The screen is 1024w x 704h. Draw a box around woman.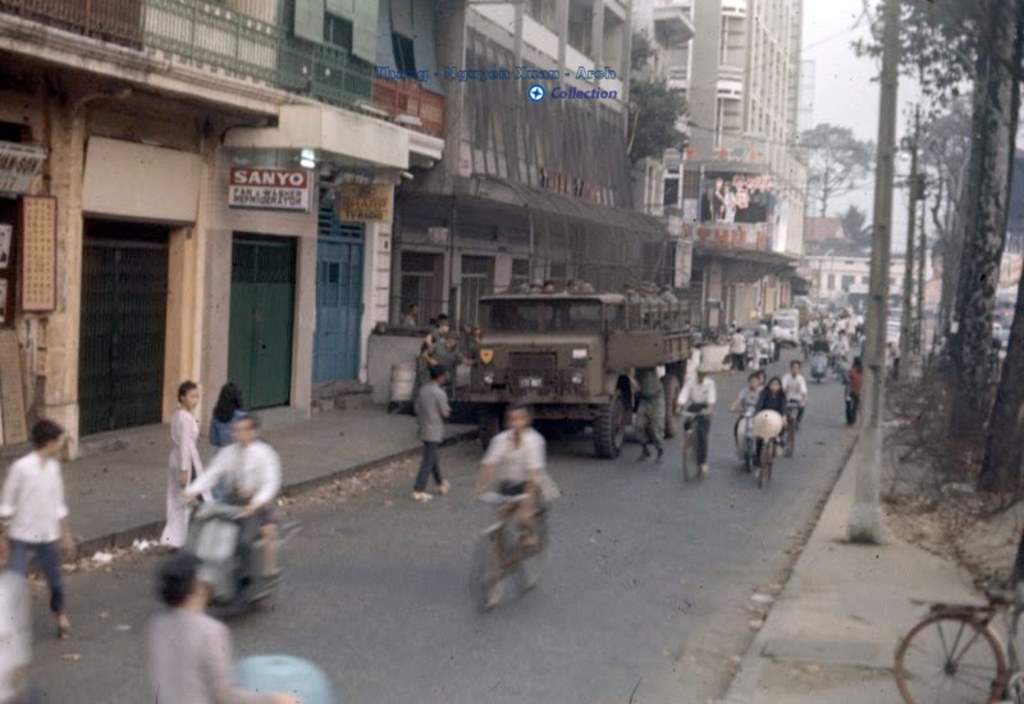
[left=207, top=383, right=251, bottom=453].
